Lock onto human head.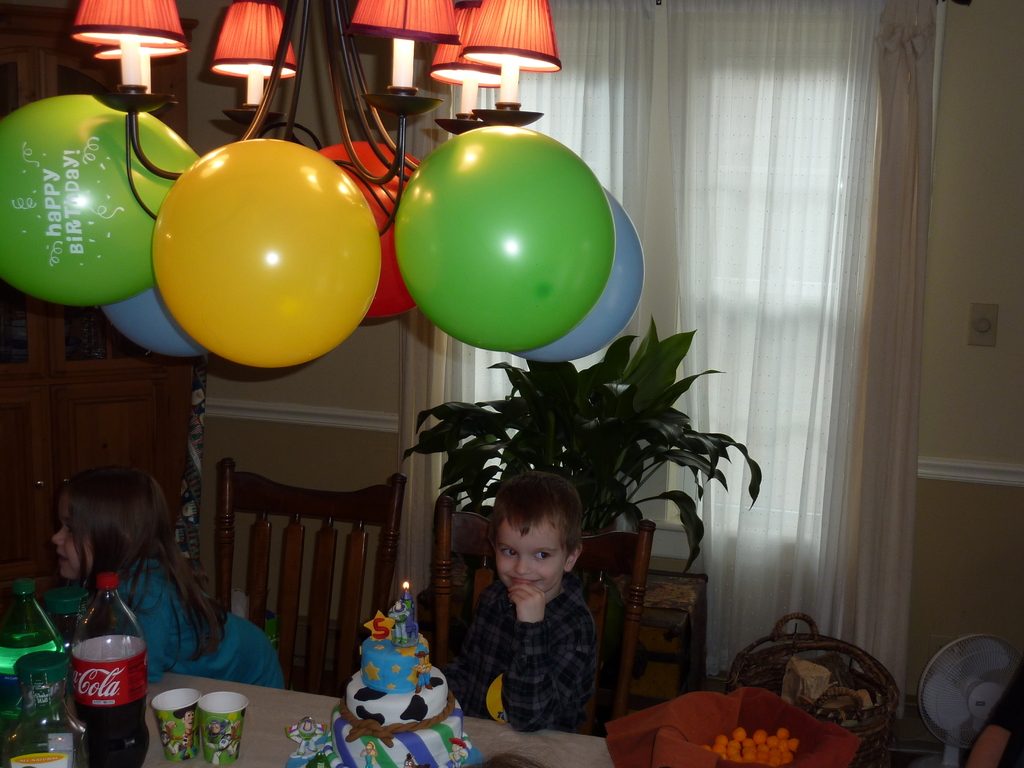
Locked: x1=47 y1=463 x2=170 y2=580.
